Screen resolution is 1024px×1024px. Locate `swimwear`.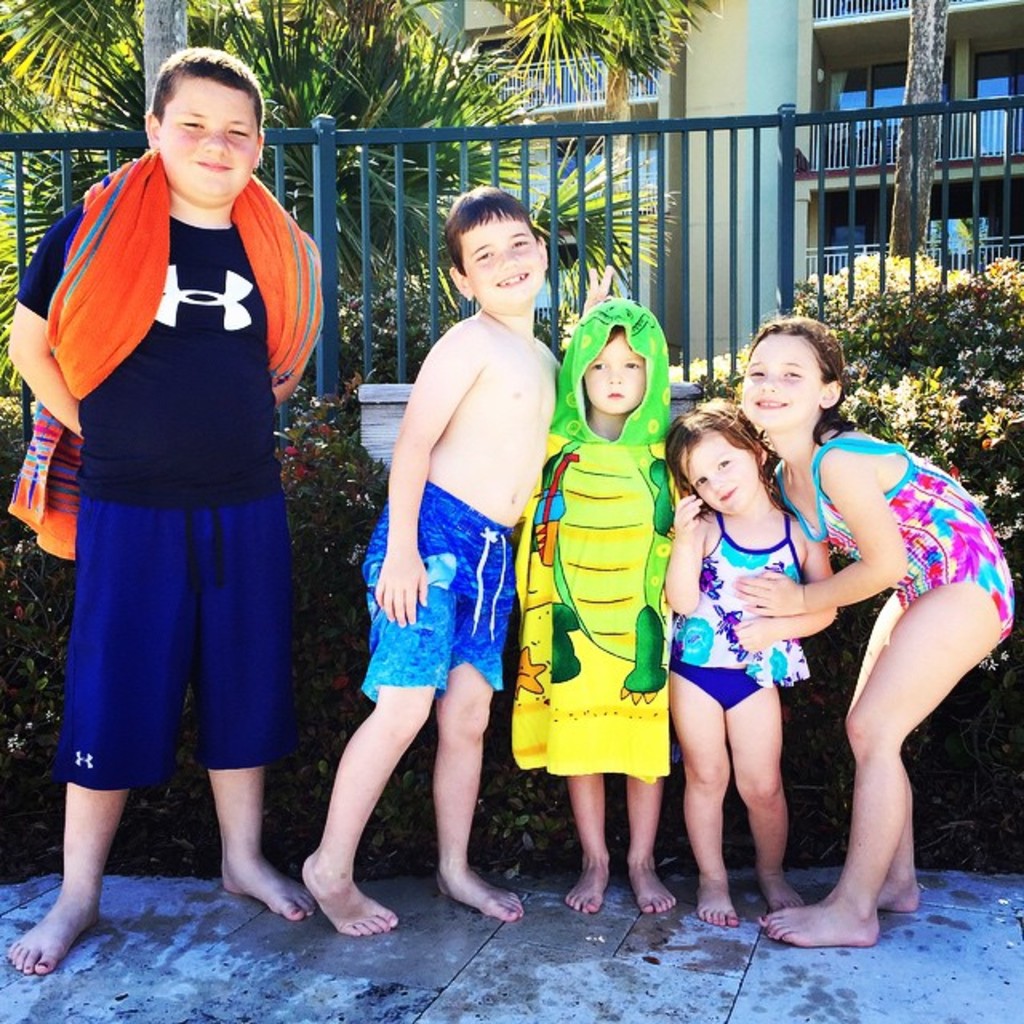
detection(670, 502, 816, 717).
